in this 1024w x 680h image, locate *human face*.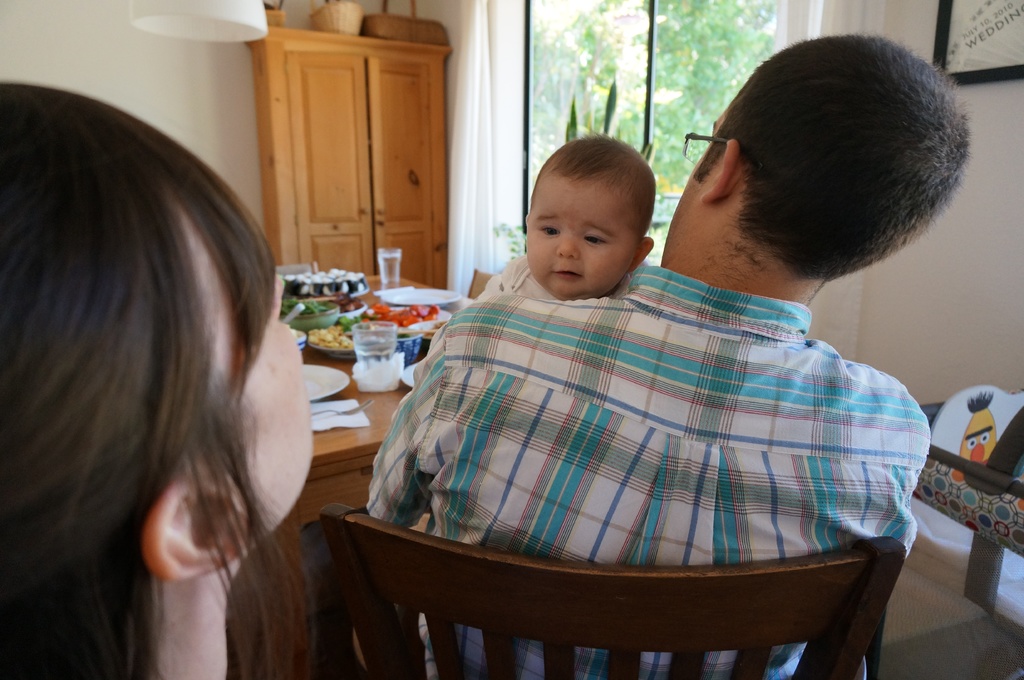
Bounding box: l=196, t=225, r=317, b=507.
